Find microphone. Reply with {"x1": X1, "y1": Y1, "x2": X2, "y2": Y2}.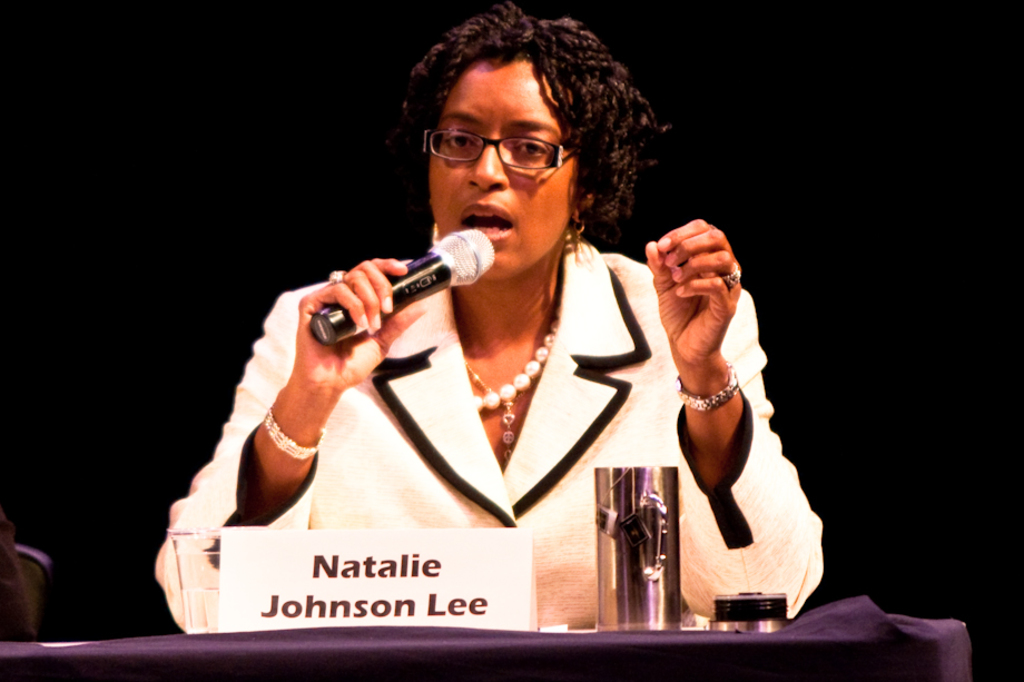
{"x1": 282, "y1": 221, "x2": 492, "y2": 348}.
